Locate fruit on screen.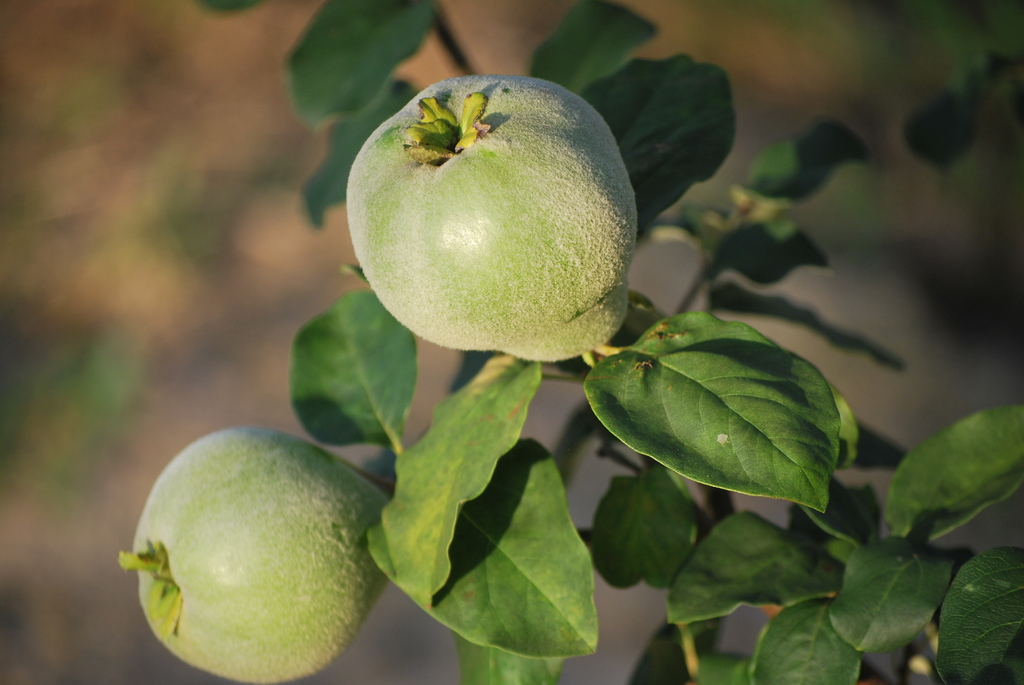
On screen at bbox=(340, 78, 643, 374).
